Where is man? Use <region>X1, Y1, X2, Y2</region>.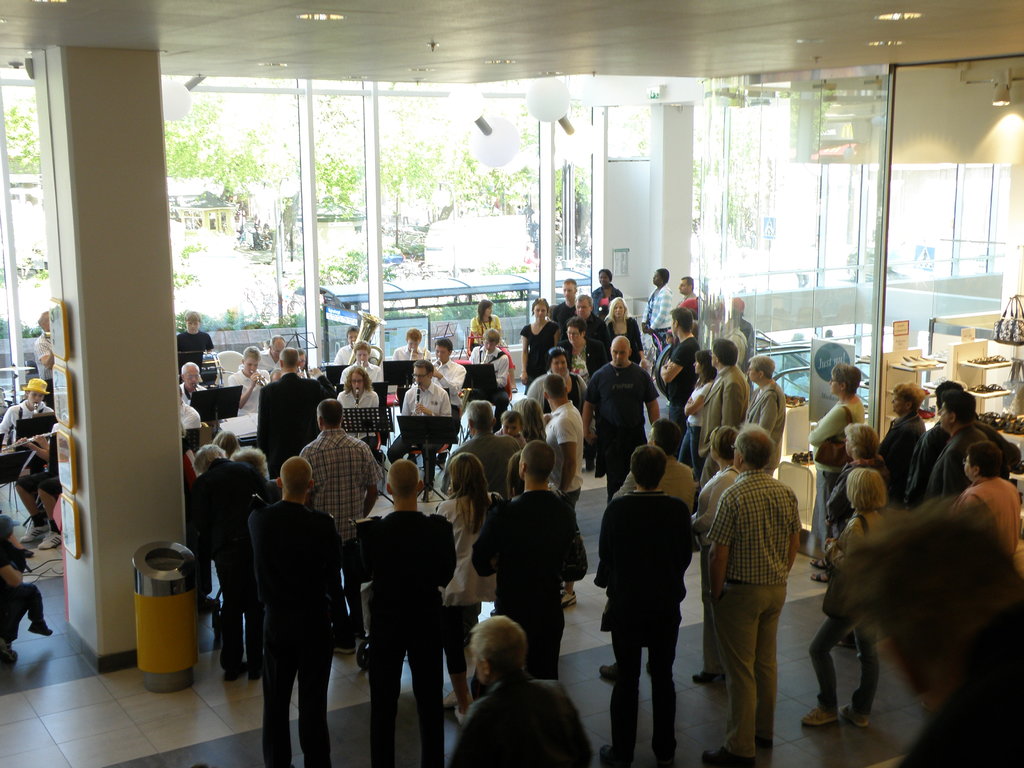
<region>950, 438, 1021, 559</region>.
